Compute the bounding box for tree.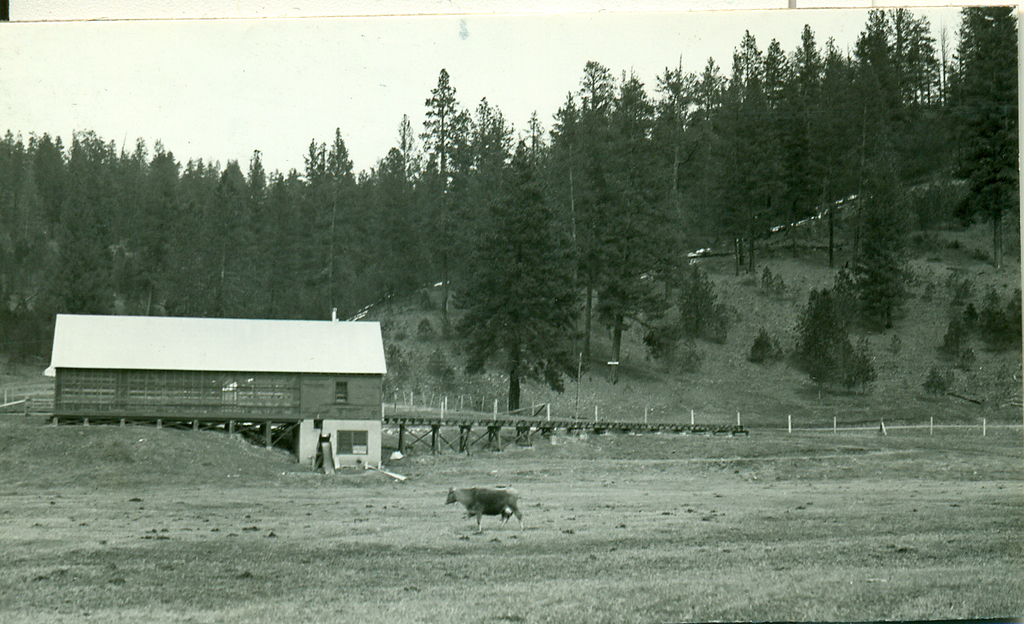
region(808, 288, 866, 392).
